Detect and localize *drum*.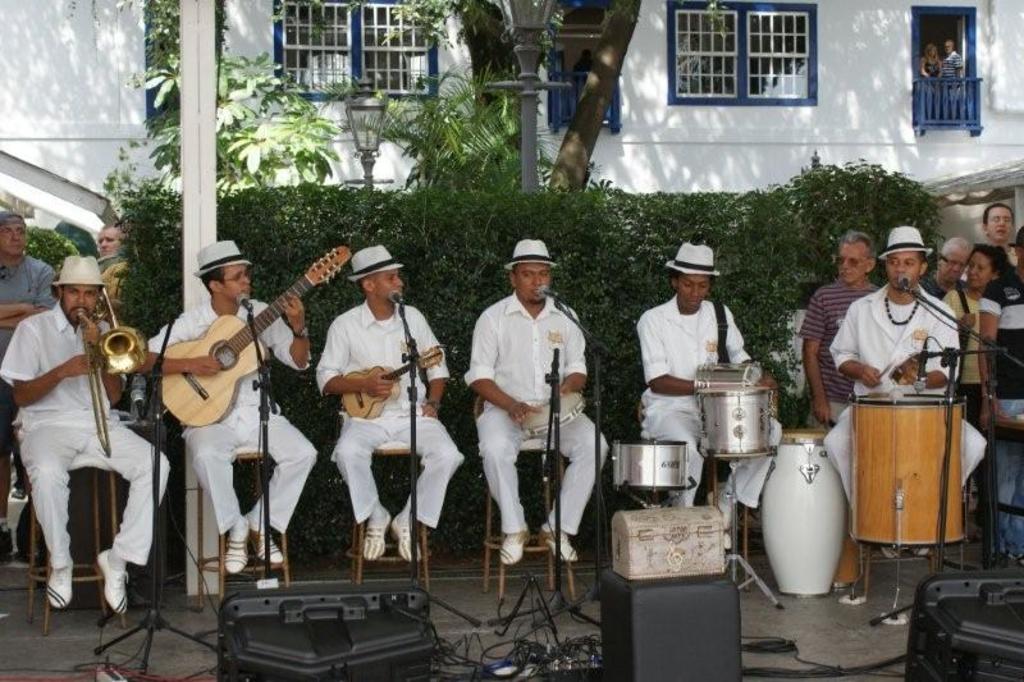
Localized at (x1=700, y1=384, x2=780, y2=459).
